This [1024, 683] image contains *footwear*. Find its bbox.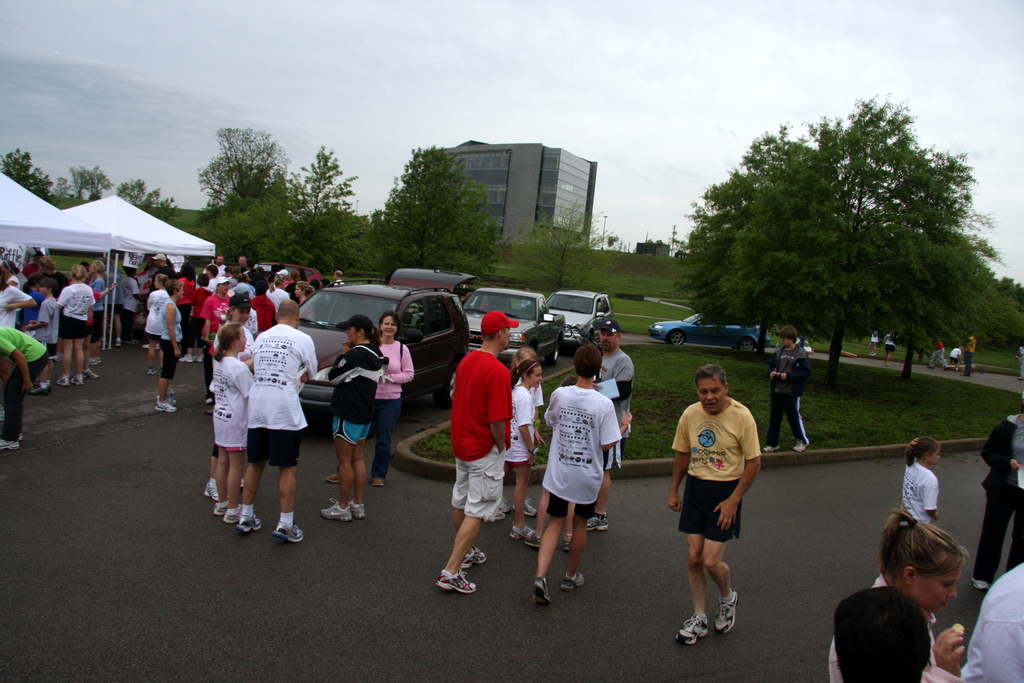
x1=499 y1=496 x2=511 y2=511.
